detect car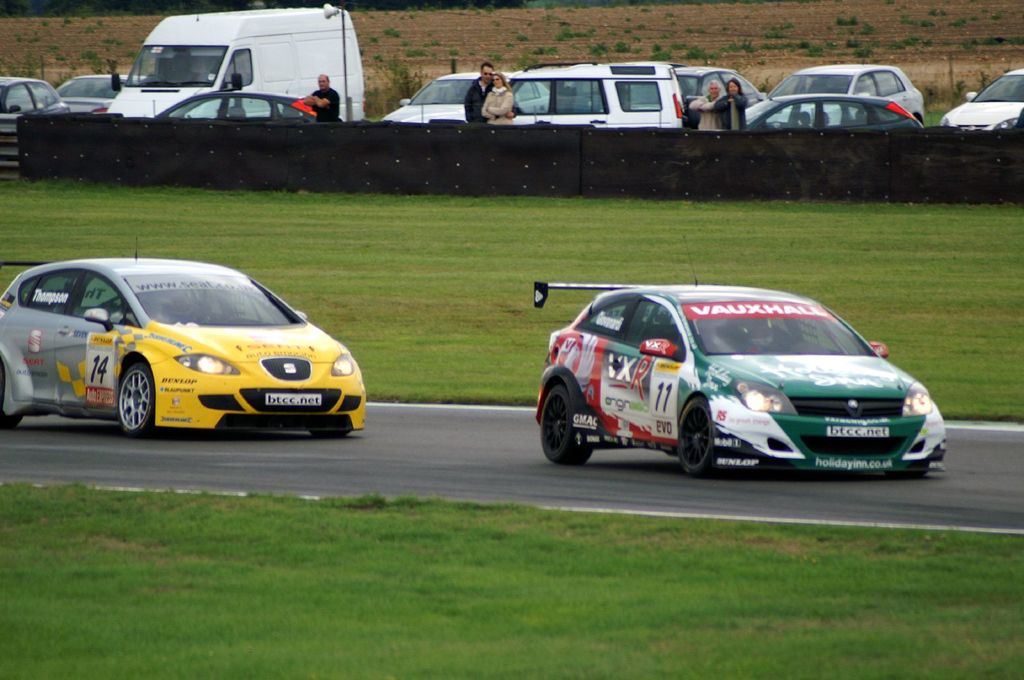
<box>940,67,1023,129</box>
